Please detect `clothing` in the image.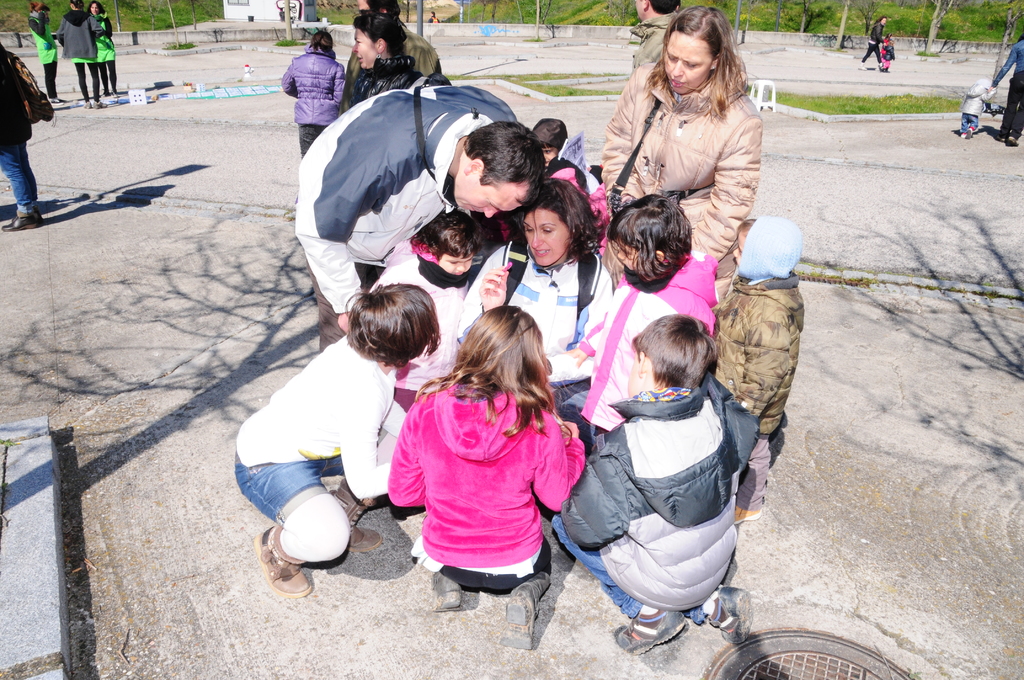
{"left": 860, "top": 22, "right": 881, "bottom": 61}.
